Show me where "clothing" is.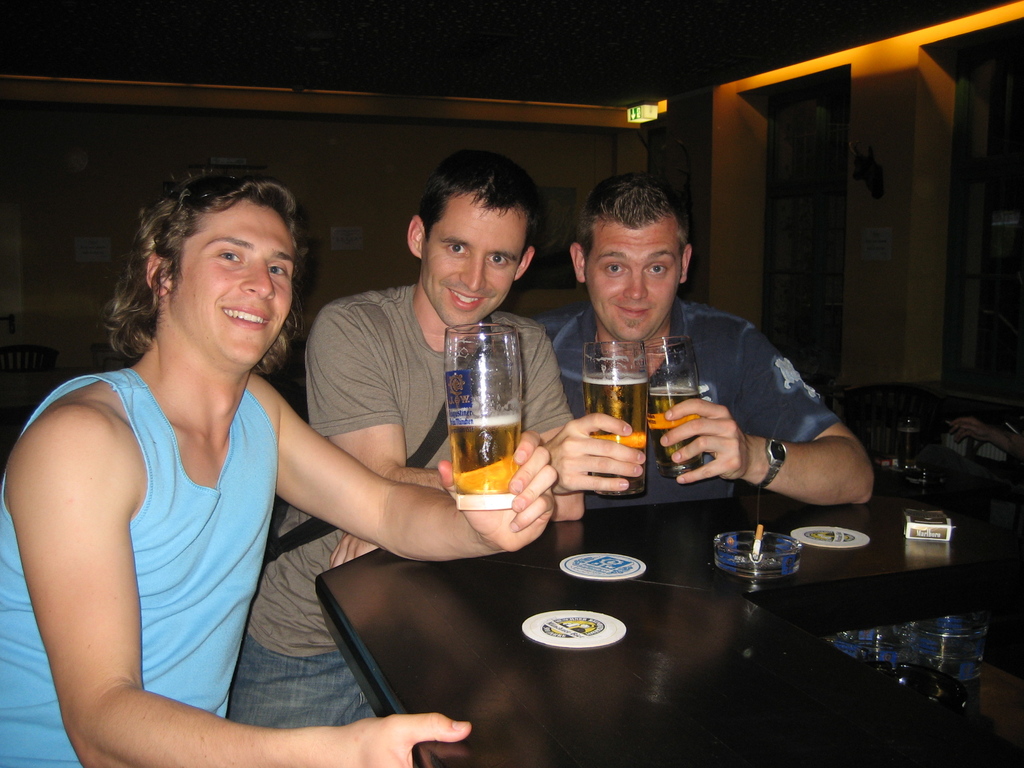
"clothing" is at {"left": 513, "top": 308, "right": 845, "bottom": 517}.
